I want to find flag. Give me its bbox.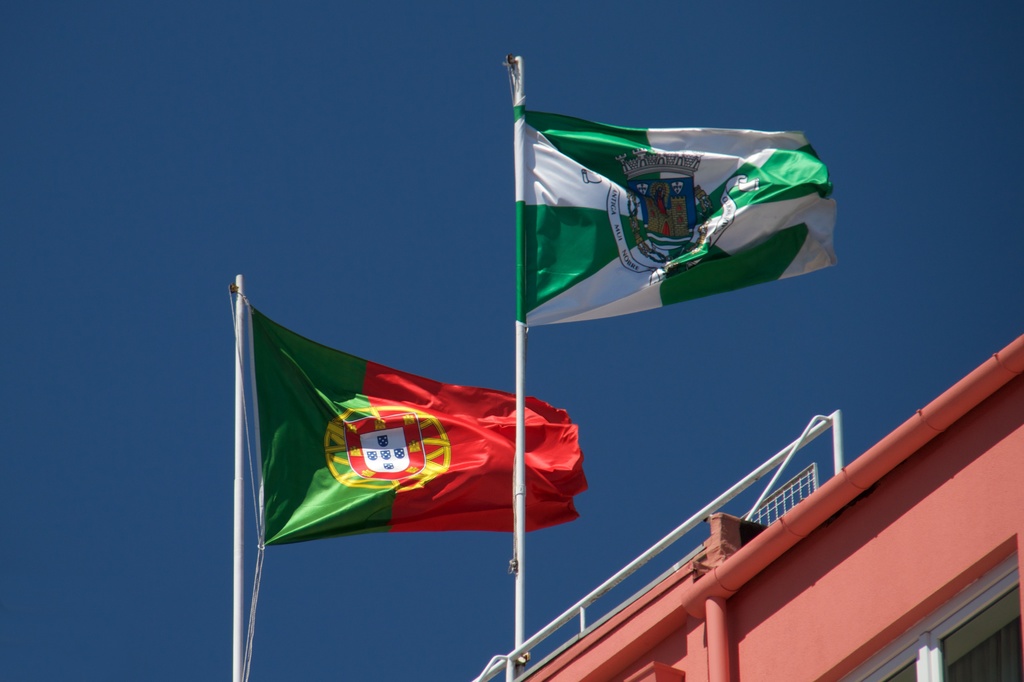
rect(252, 307, 588, 552).
